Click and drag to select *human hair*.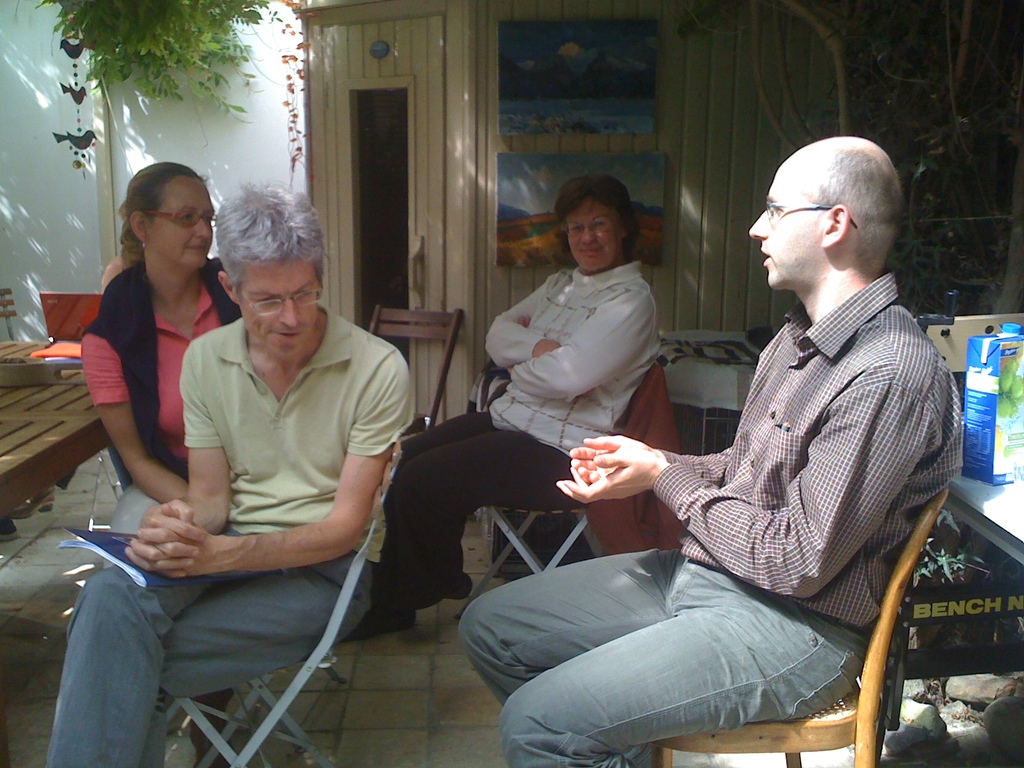
Selection: 213 179 329 289.
